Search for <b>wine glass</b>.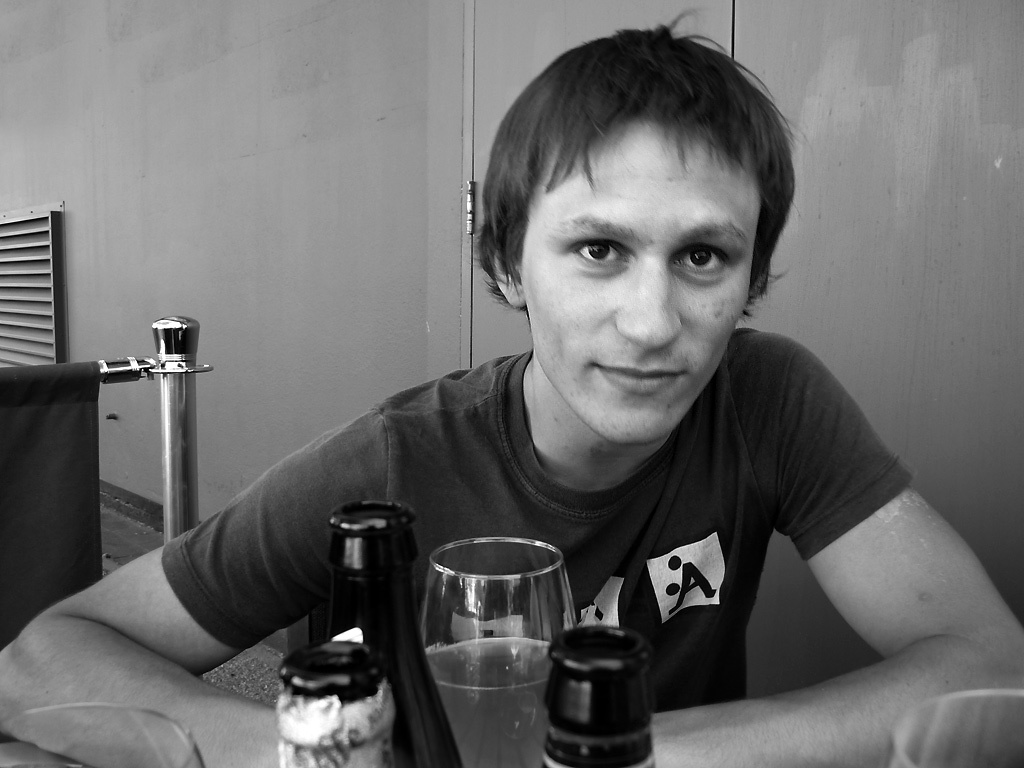
Found at {"x1": 420, "y1": 536, "x2": 574, "y2": 767}.
